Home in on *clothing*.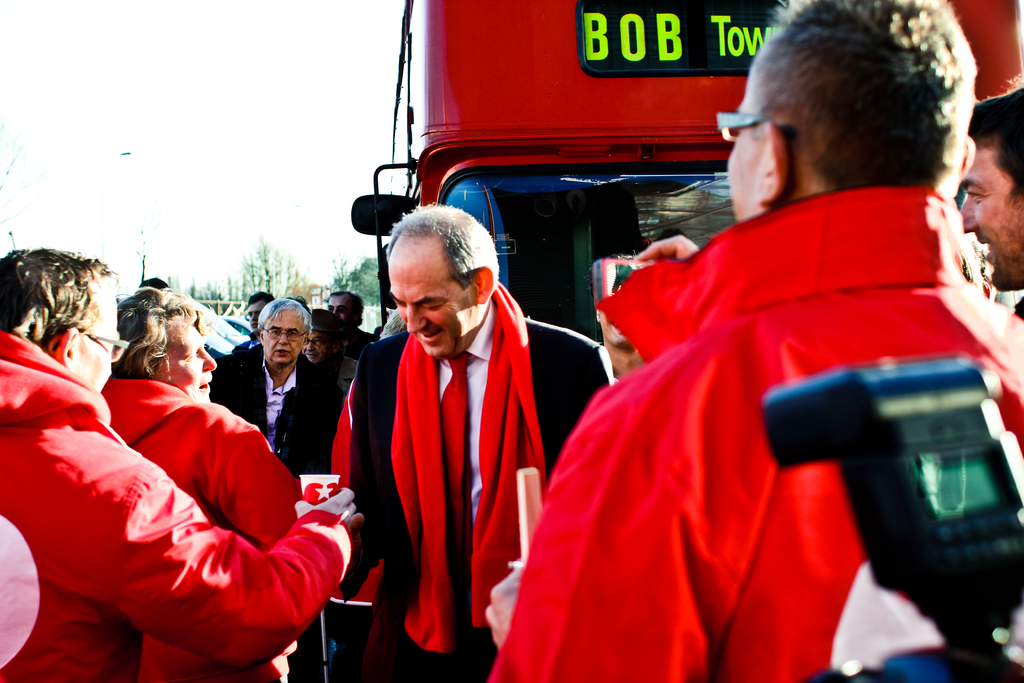
Homed in at box(2, 327, 343, 682).
